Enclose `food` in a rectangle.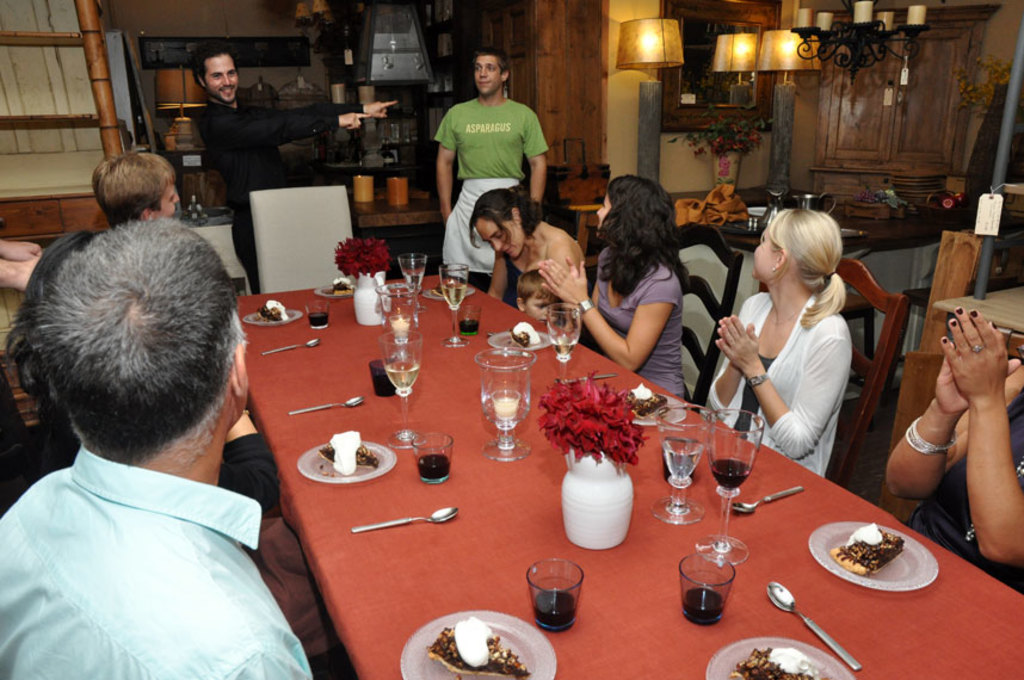
rect(425, 614, 533, 679).
